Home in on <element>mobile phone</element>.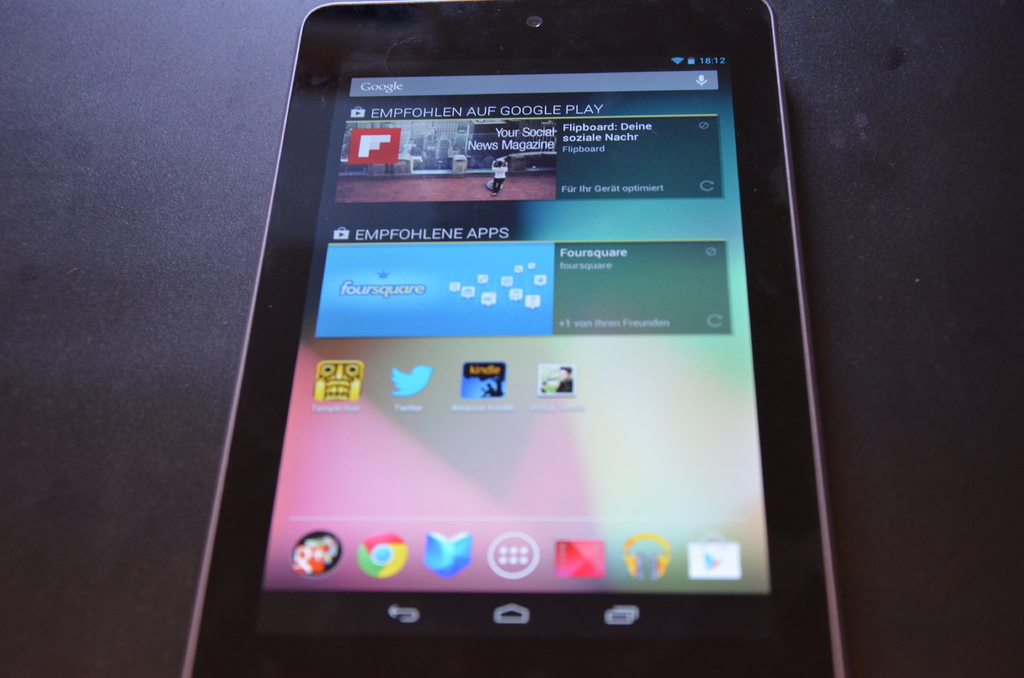
Homed in at l=174, t=0, r=838, b=677.
